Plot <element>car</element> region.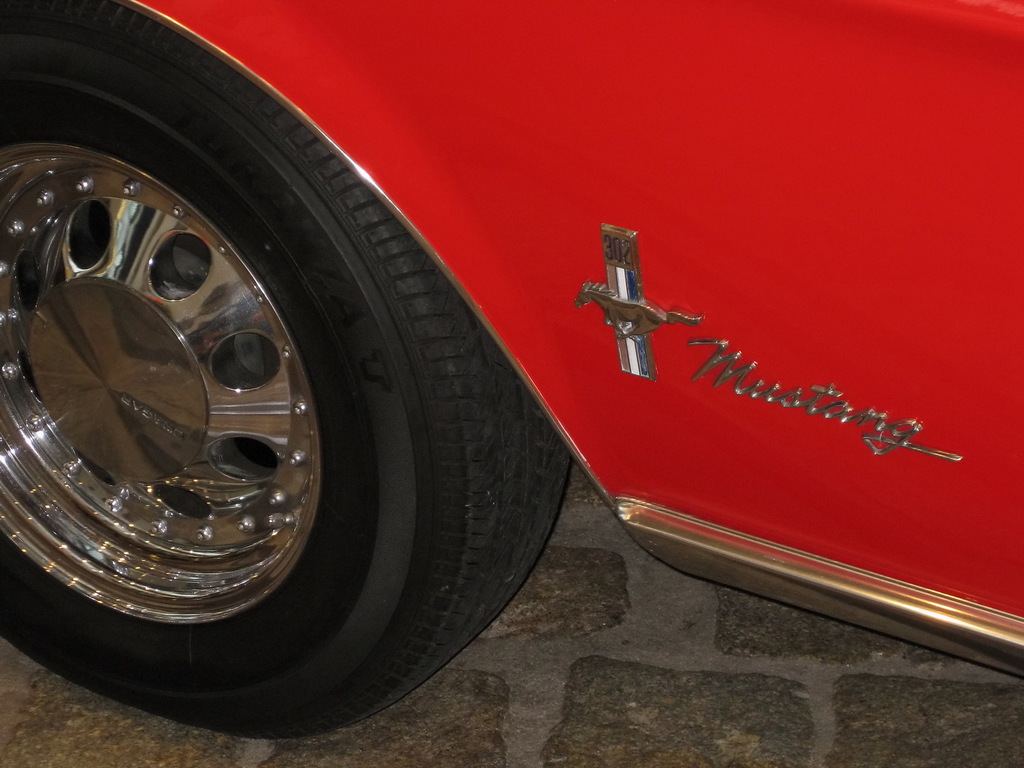
Plotted at (x1=0, y1=0, x2=1023, y2=738).
